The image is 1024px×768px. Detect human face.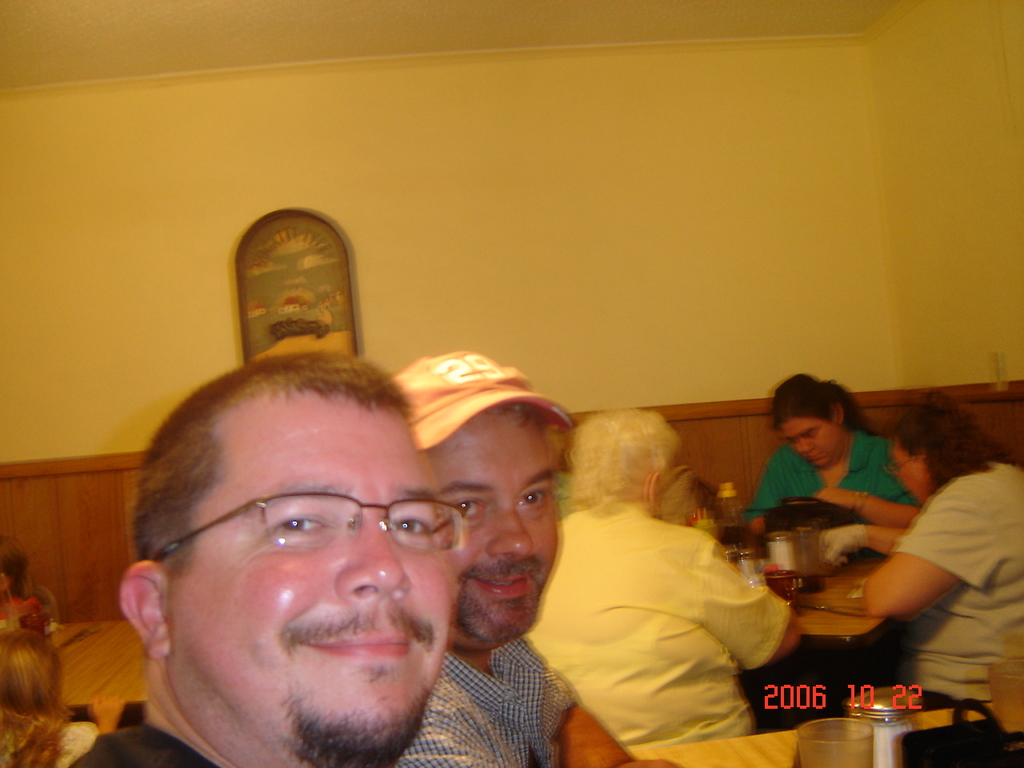
Detection: x1=433, y1=402, x2=562, y2=644.
